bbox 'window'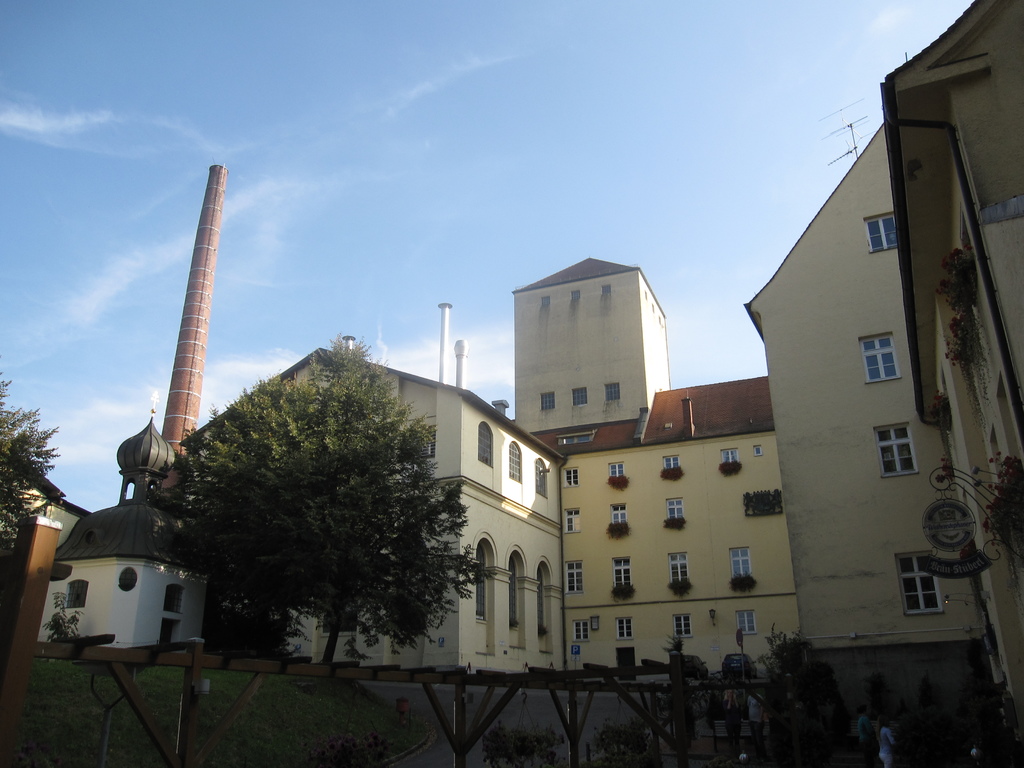
[x1=570, y1=384, x2=587, y2=407]
